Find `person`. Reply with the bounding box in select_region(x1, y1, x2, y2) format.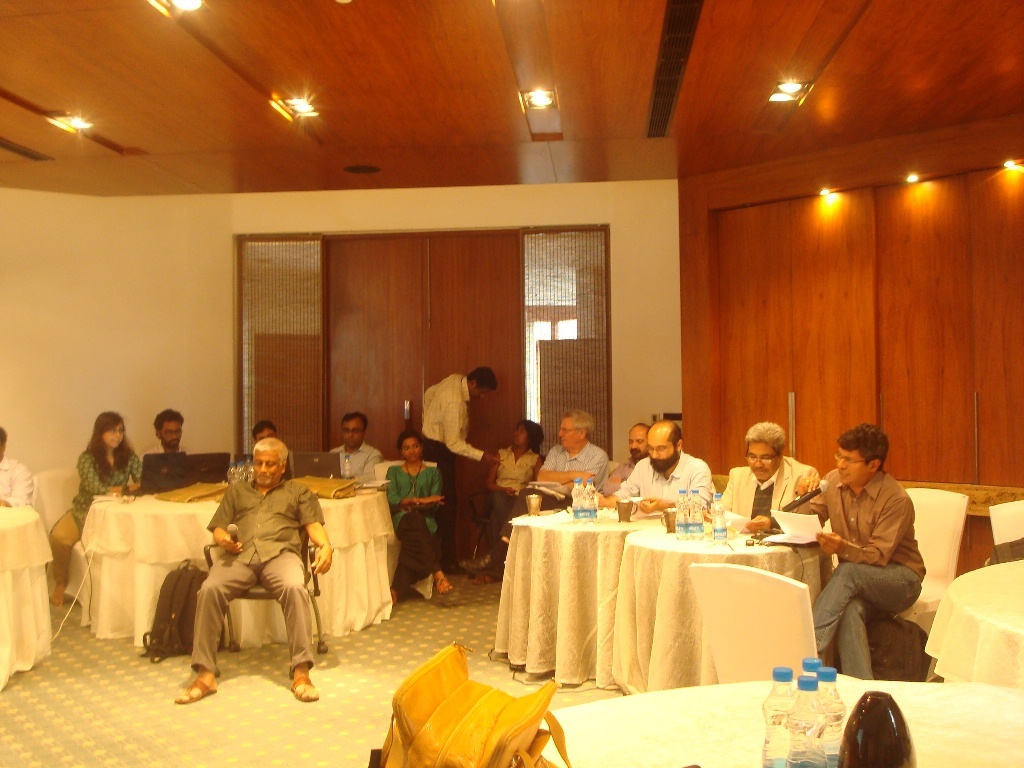
select_region(713, 414, 820, 533).
